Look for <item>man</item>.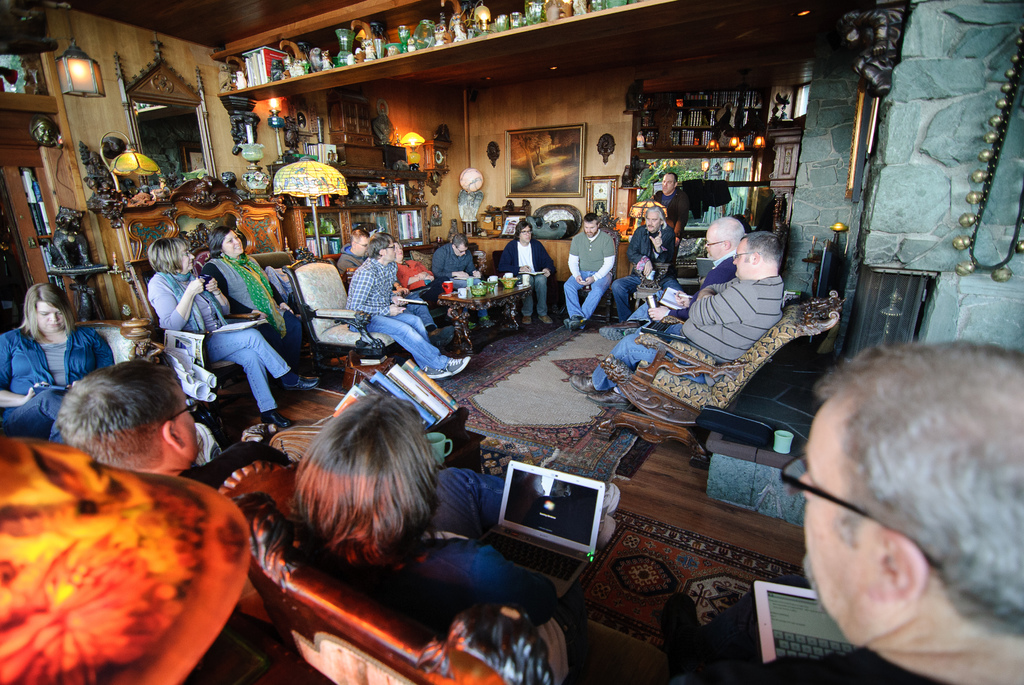
Found: BBox(597, 216, 747, 340).
